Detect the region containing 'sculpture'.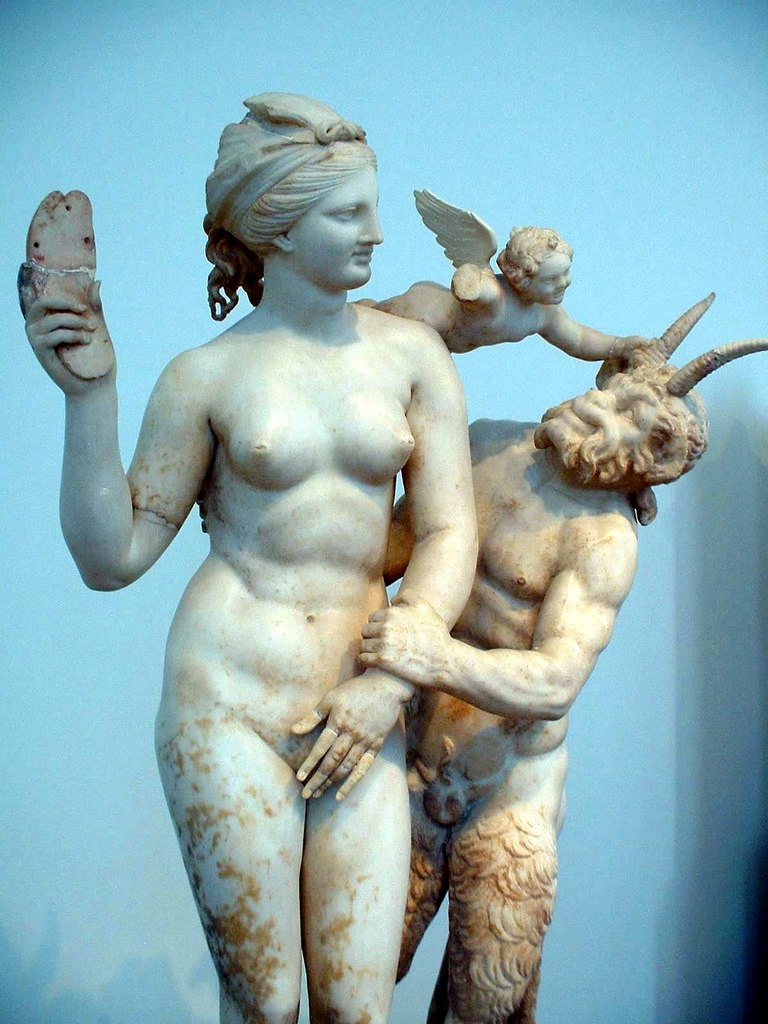
(left=350, top=283, right=767, bottom=1023).
